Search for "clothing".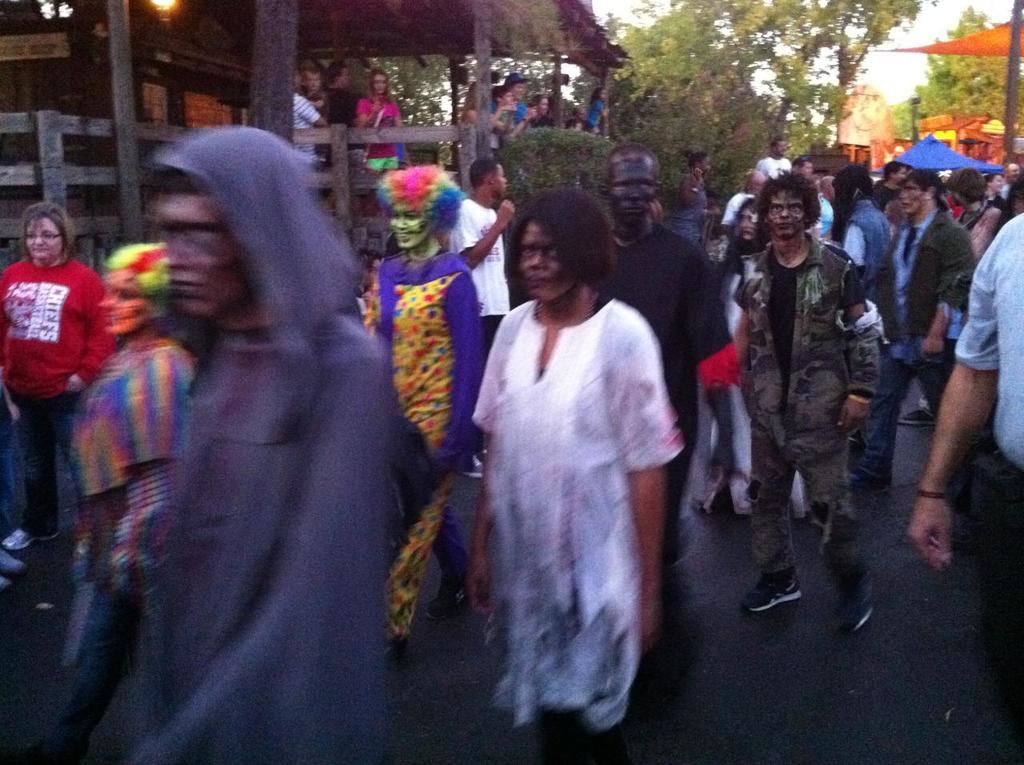
Found at detection(290, 93, 319, 166).
